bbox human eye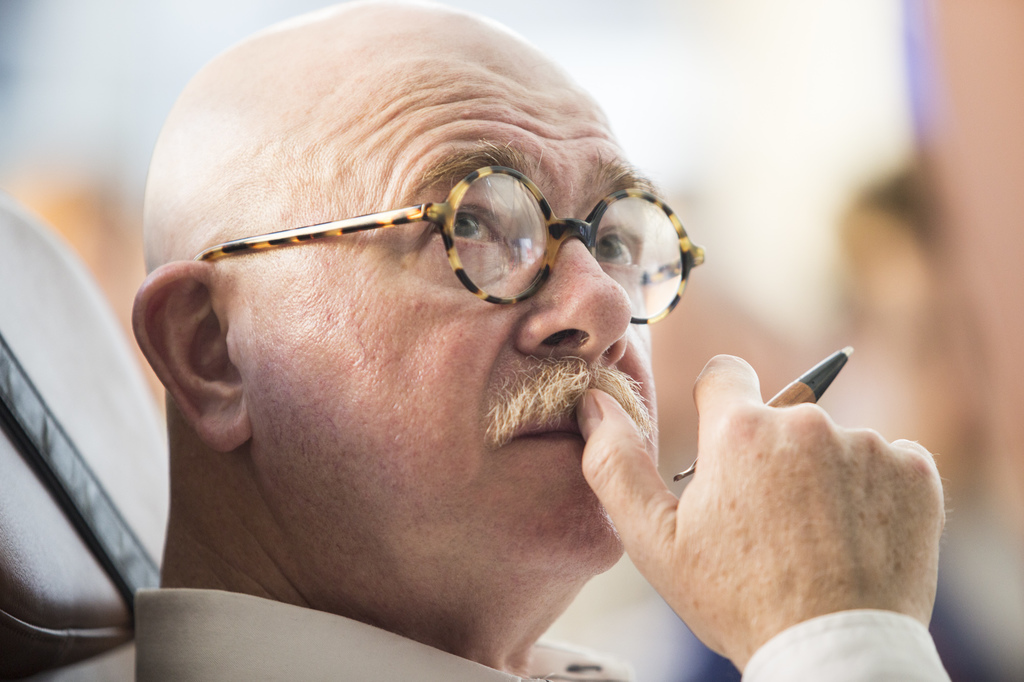
bbox=[586, 211, 645, 283]
